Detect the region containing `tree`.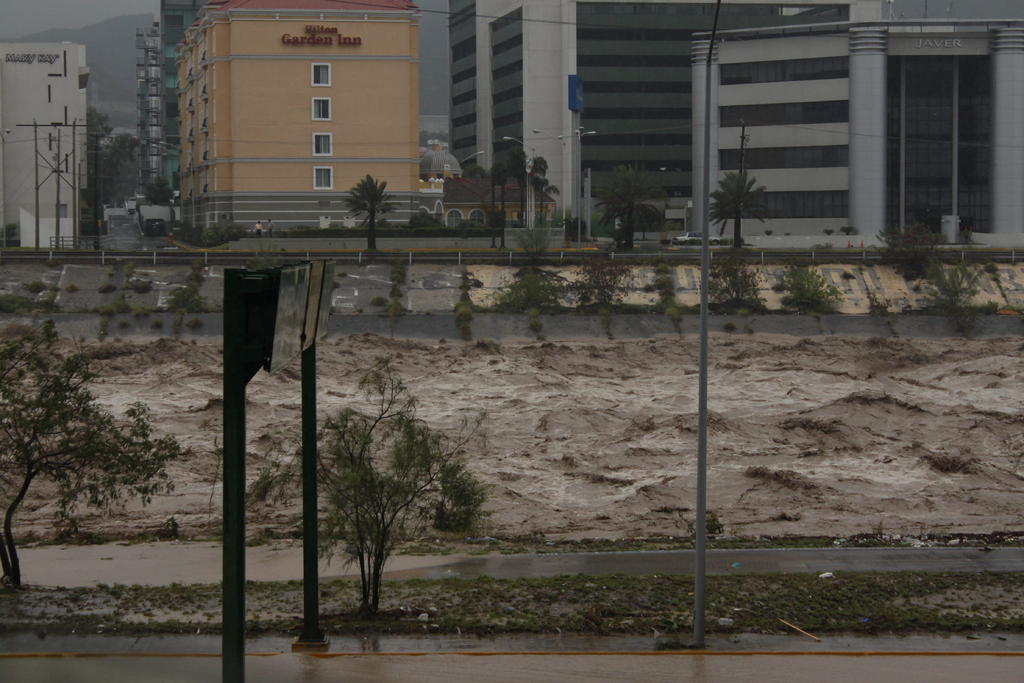
<region>494, 167, 508, 247</region>.
